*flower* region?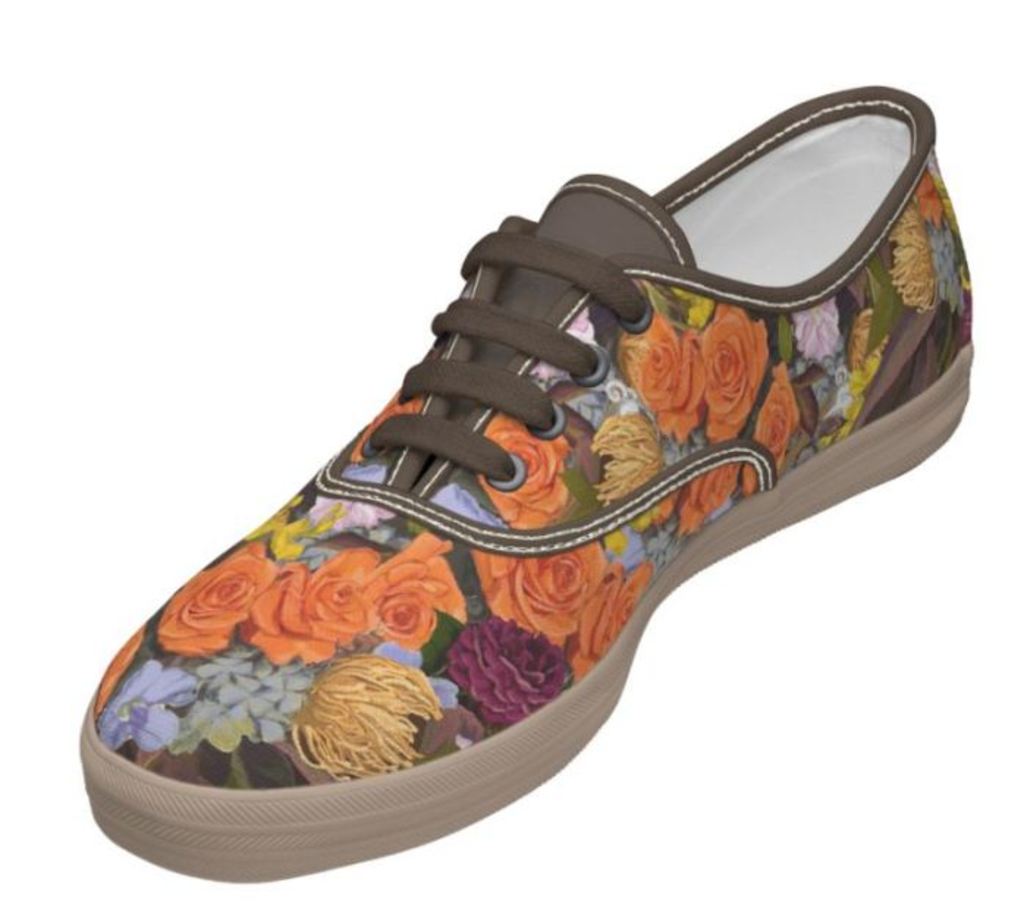
x1=158, y1=537, x2=282, y2=654
